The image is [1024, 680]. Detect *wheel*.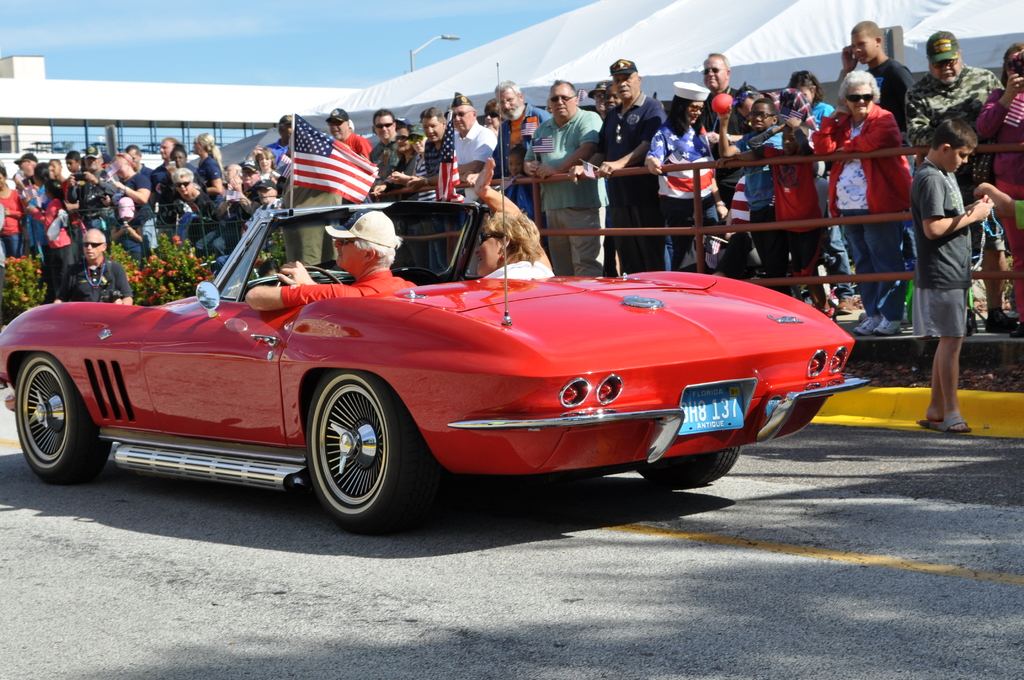
Detection: (15, 354, 109, 485).
